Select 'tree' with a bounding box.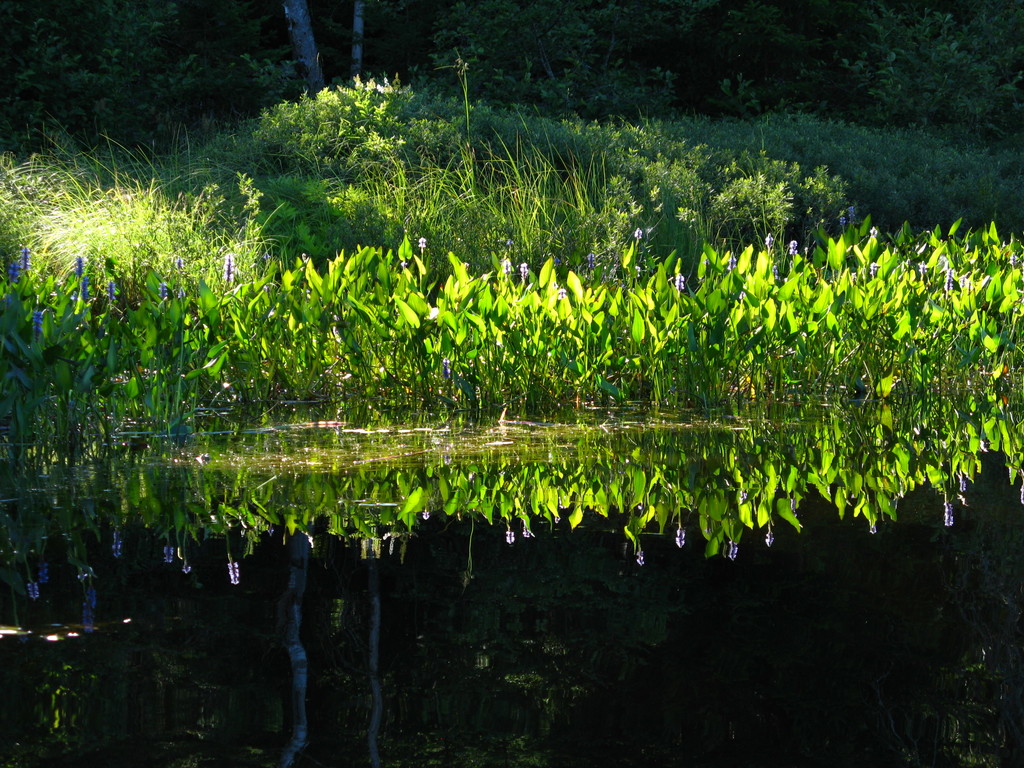
pyautogui.locateOnScreen(2, 0, 1023, 148).
